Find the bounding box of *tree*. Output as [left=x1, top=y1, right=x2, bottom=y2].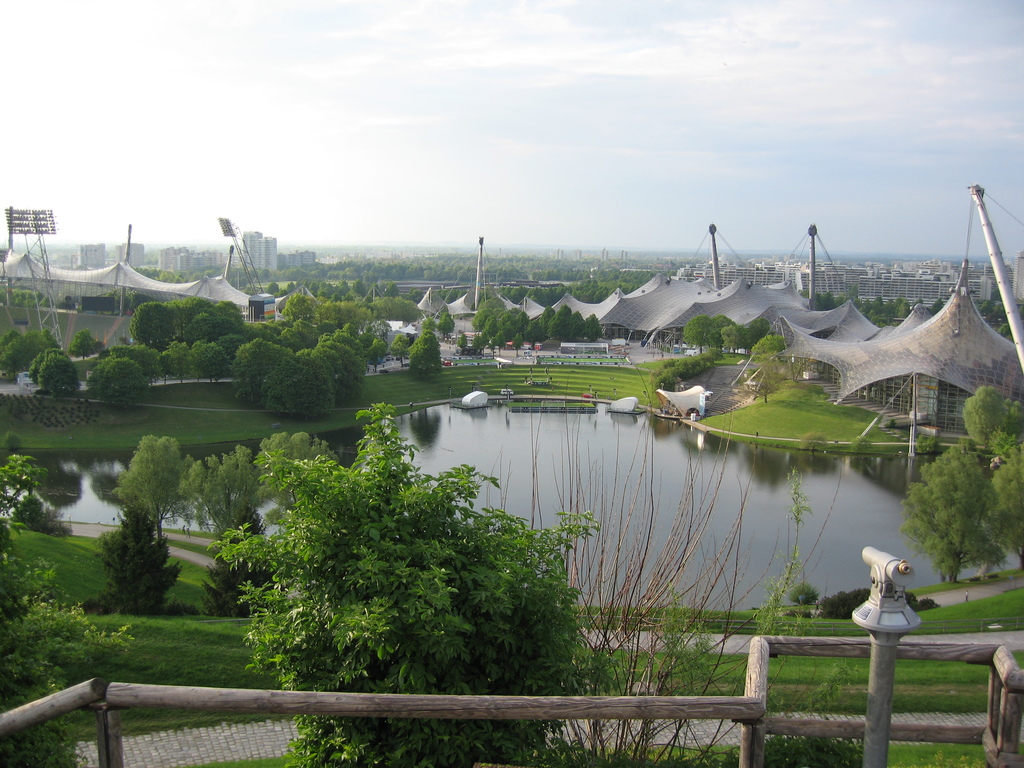
[left=963, top=383, right=1023, bottom=486].
